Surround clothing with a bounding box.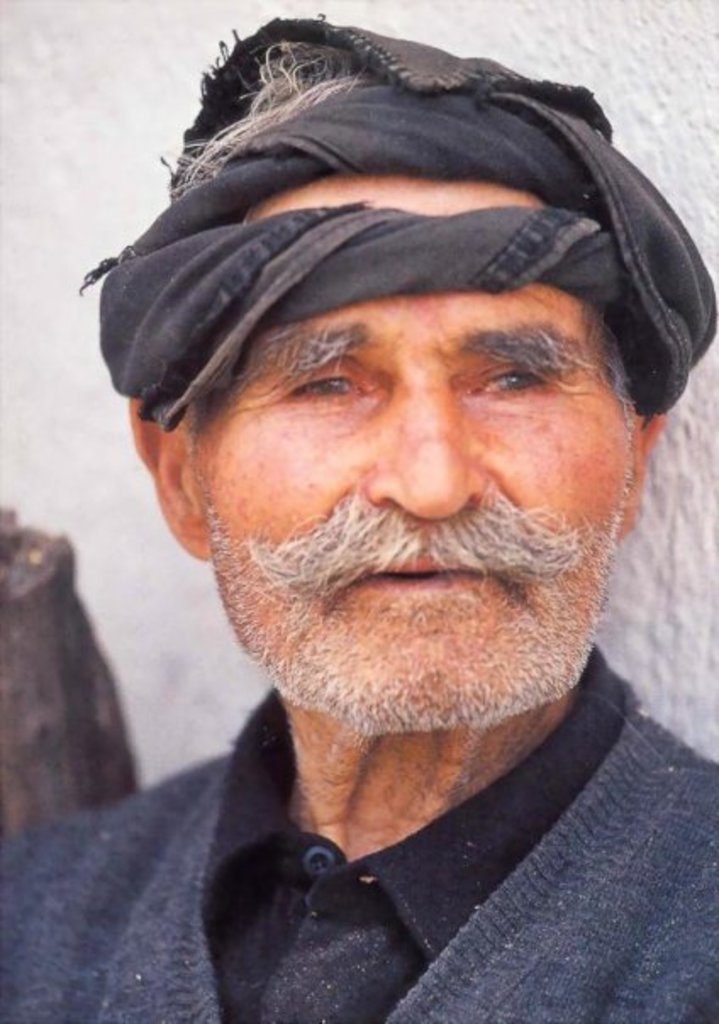
locate(14, 668, 709, 1016).
